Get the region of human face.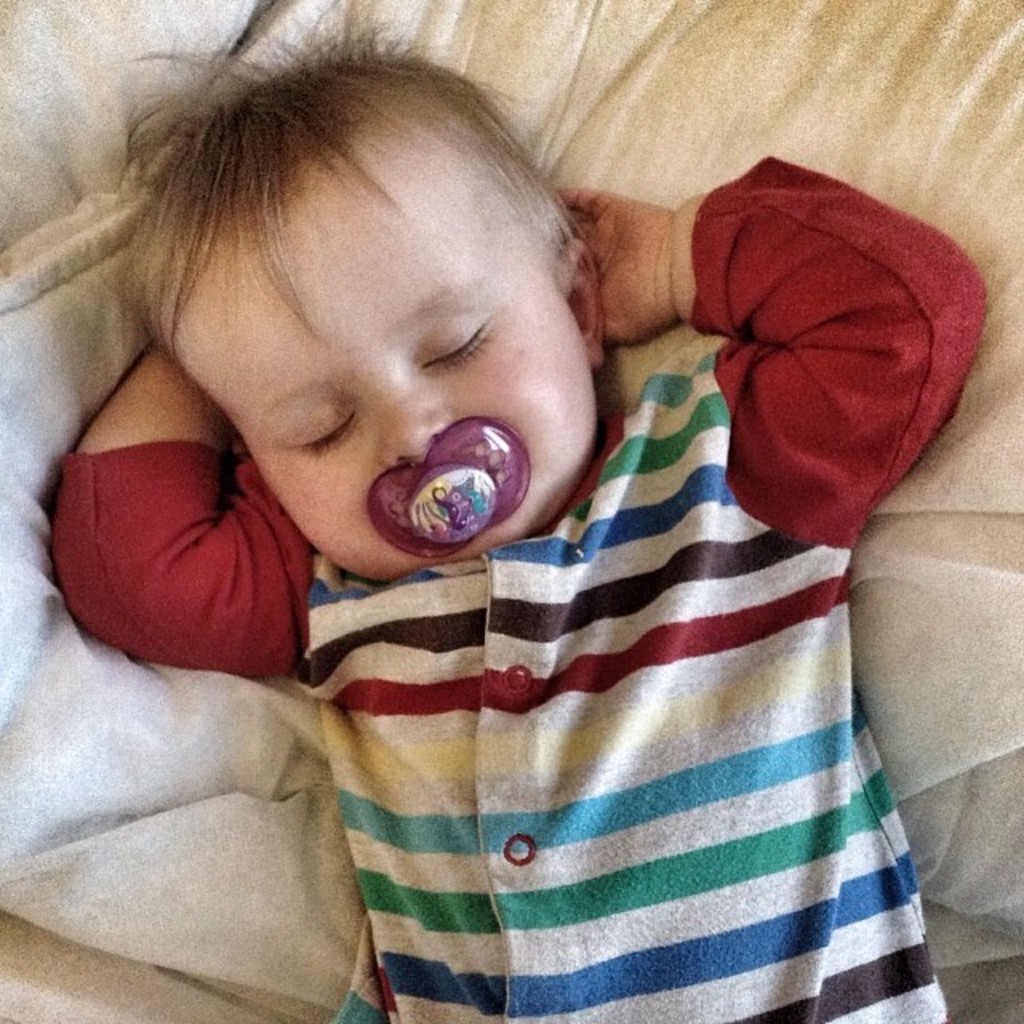
(174, 168, 602, 582).
